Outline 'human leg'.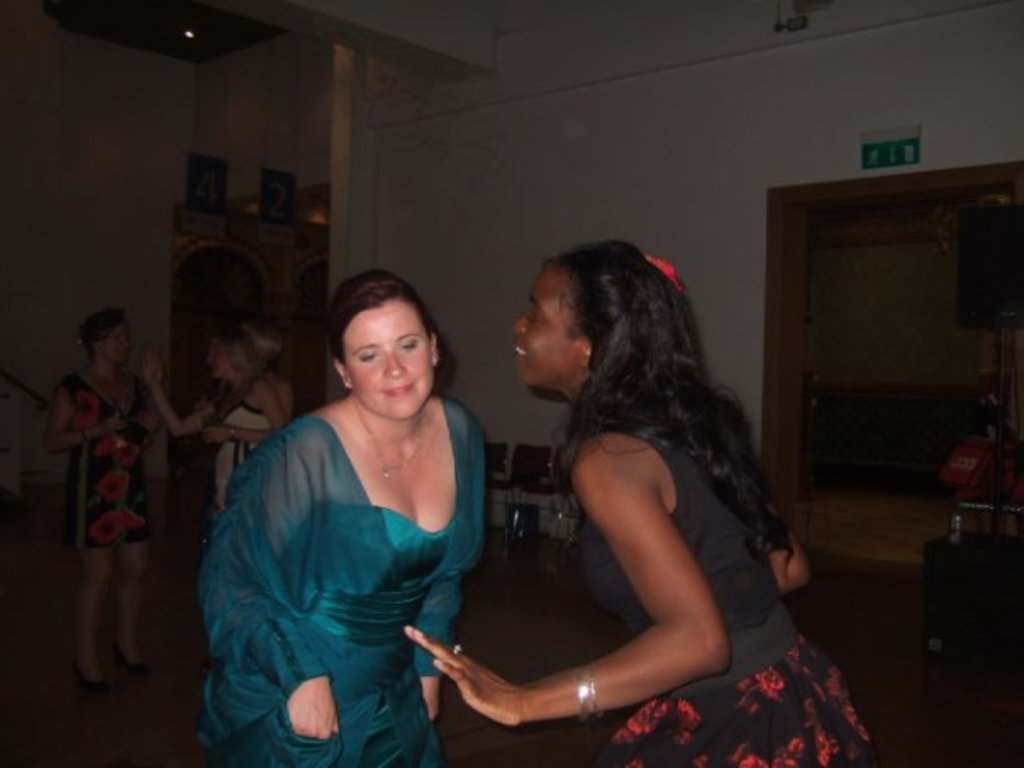
Outline: left=70, top=539, right=112, bottom=700.
